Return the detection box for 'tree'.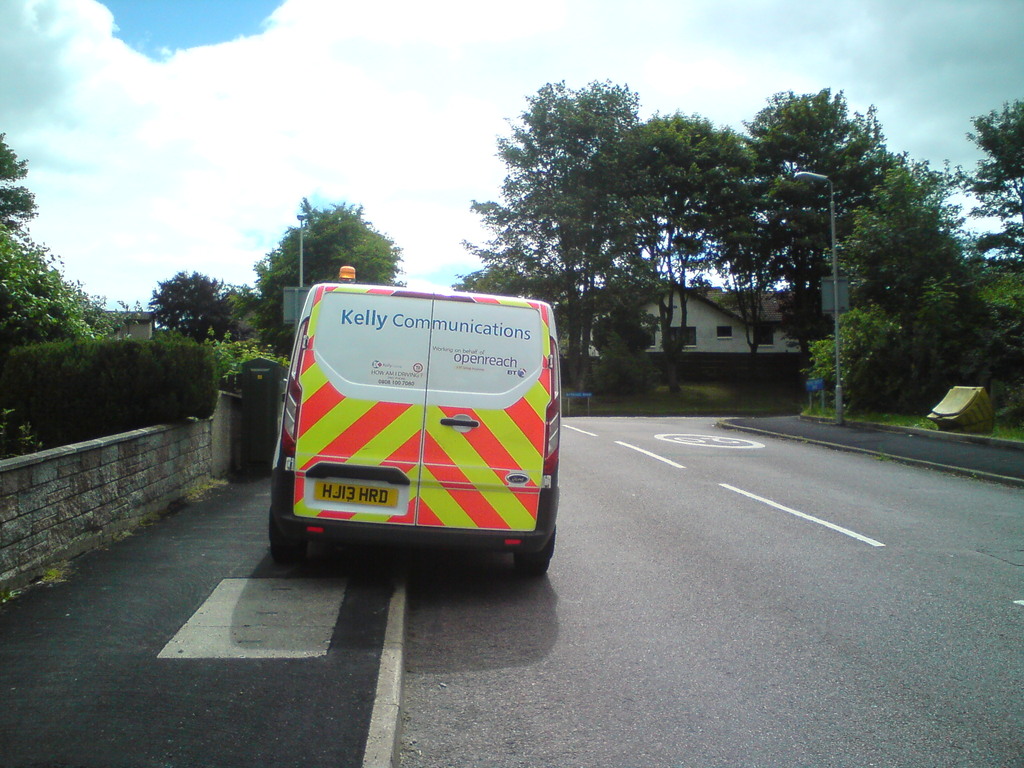
l=964, t=98, r=1023, b=278.
